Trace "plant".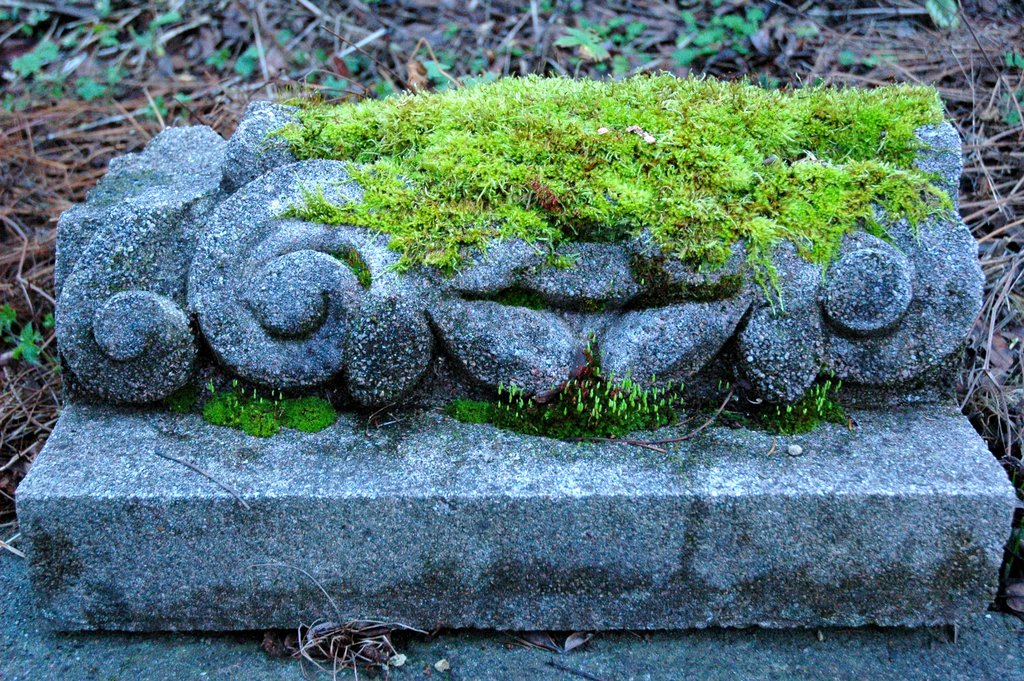
Traced to (317,49,328,65).
